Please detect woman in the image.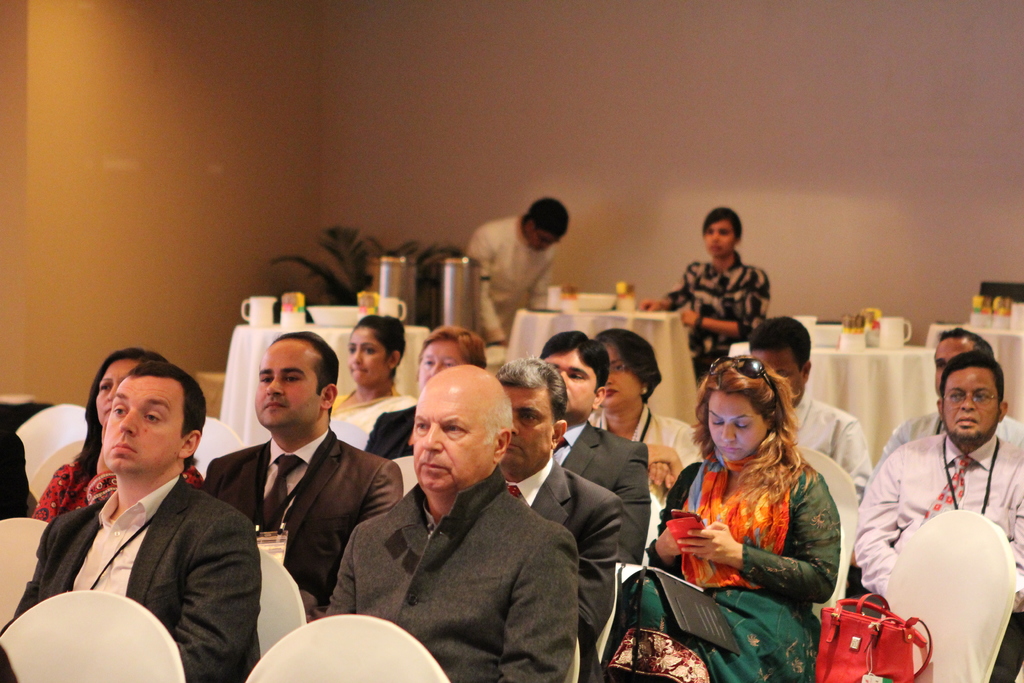
<region>611, 359, 839, 682</region>.
